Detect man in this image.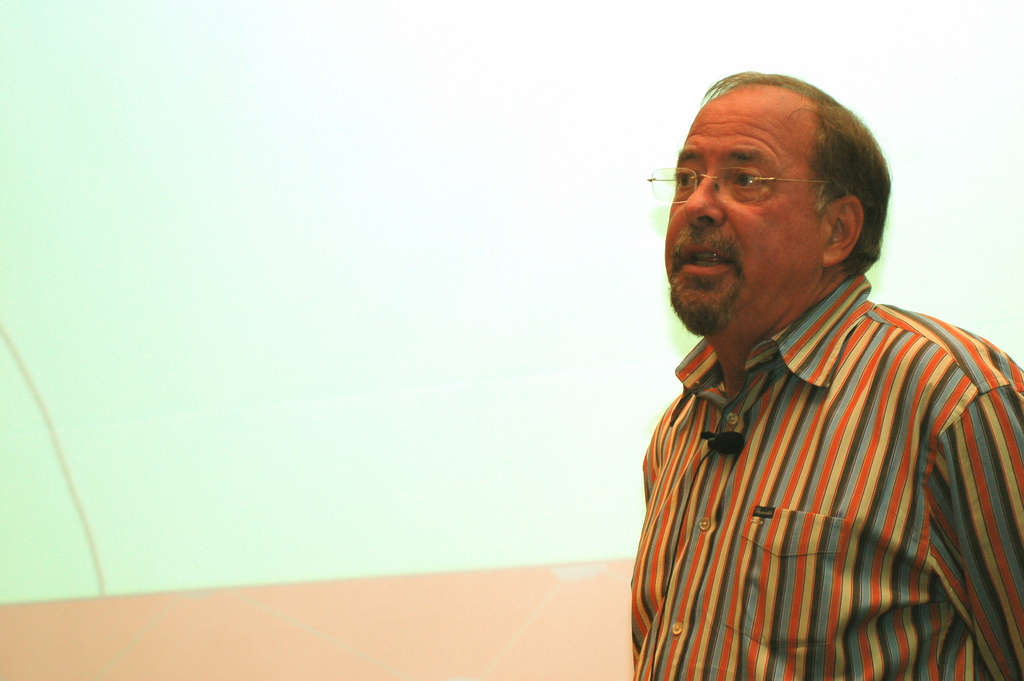
Detection: detection(627, 69, 1023, 680).
